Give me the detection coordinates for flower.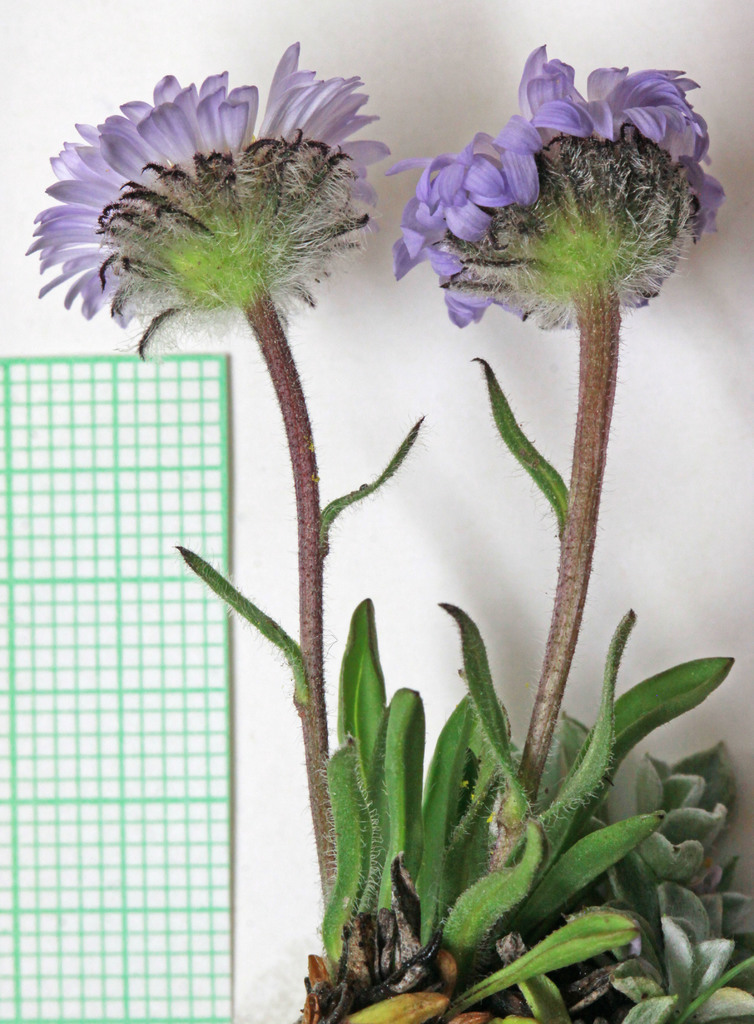
<box>35,45,410,526</box>.
